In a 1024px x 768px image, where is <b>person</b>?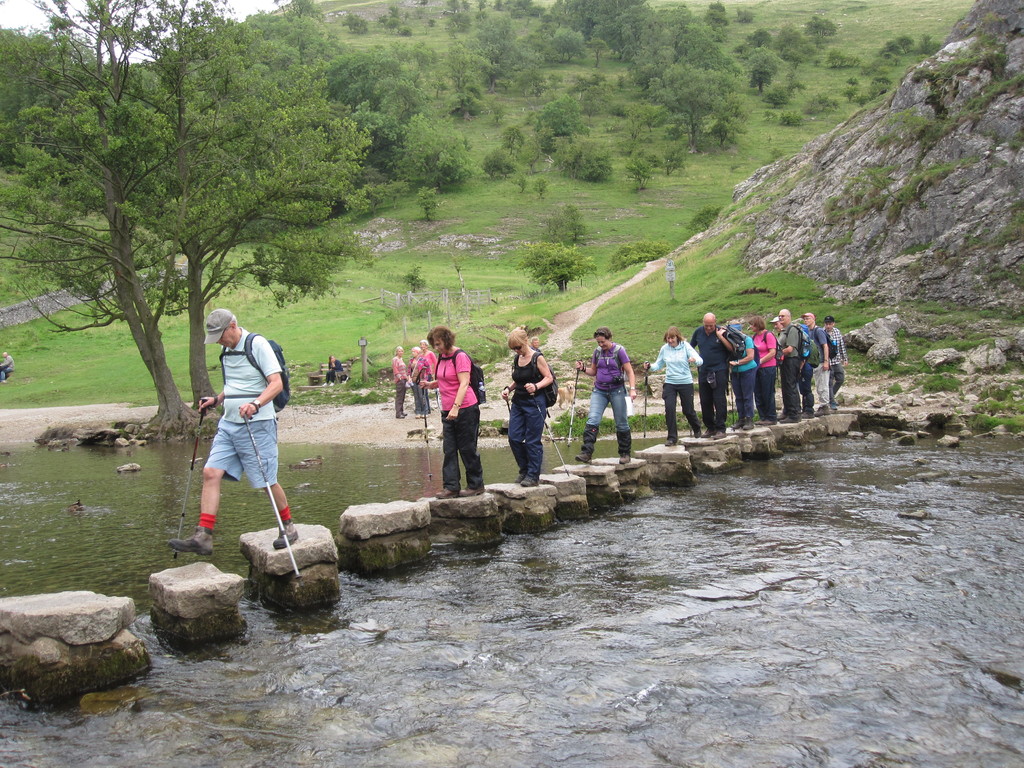
{"left": 684, "top": 311, "right": 738, "bottom": 442}.
